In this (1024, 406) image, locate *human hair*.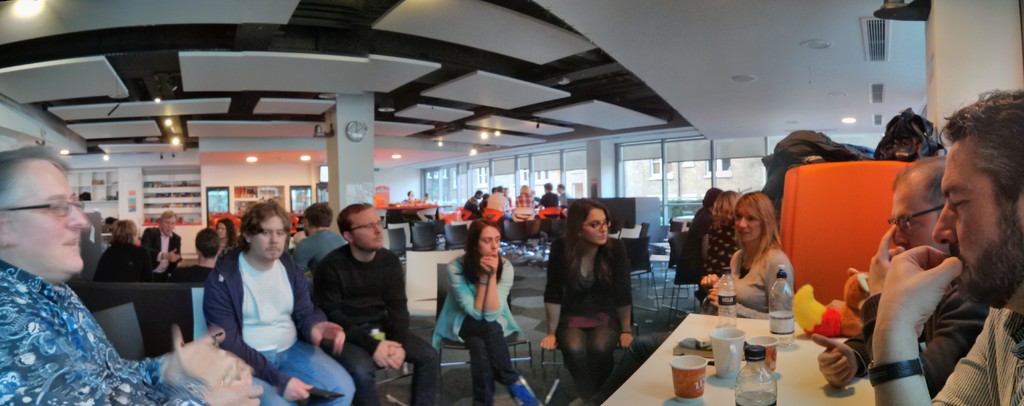
Bounding box: 455 221 494 285.
